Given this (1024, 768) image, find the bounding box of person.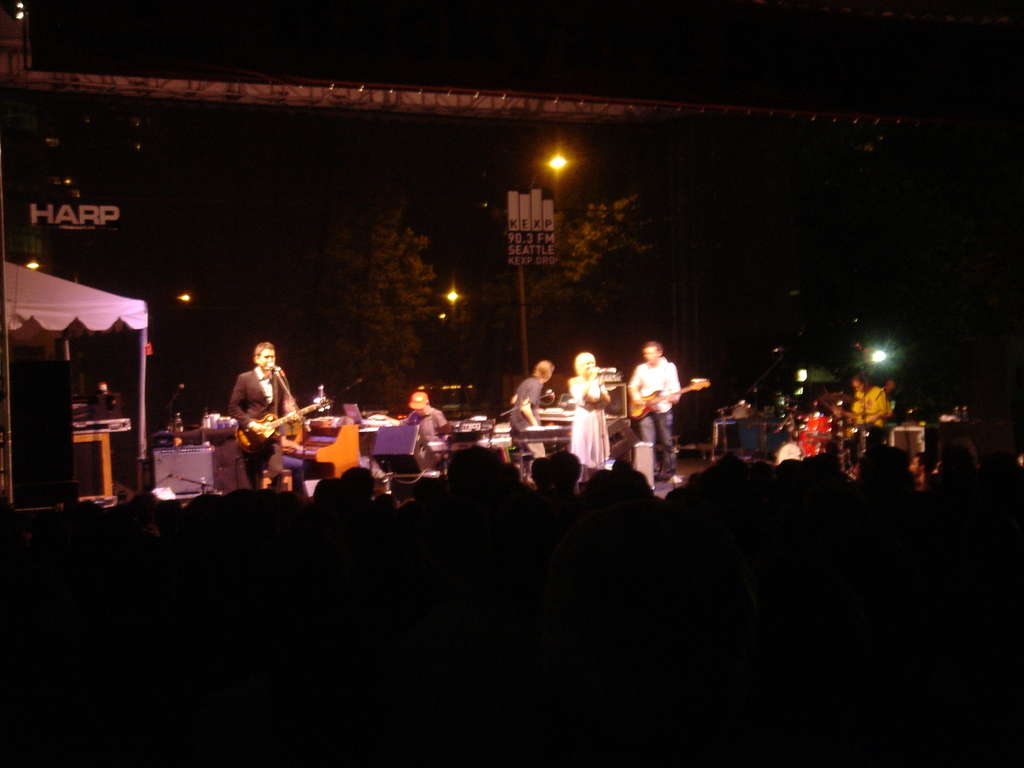
<bbox>628, 339, 681, 484</bbox>.
